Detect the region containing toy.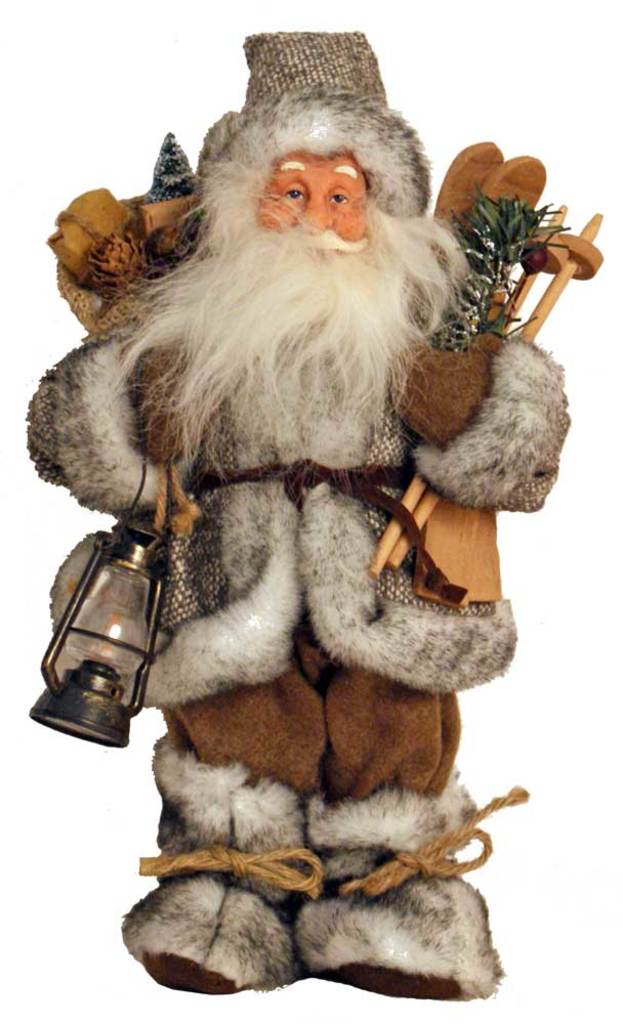
l=53, t=68, r=547, b=1007.
